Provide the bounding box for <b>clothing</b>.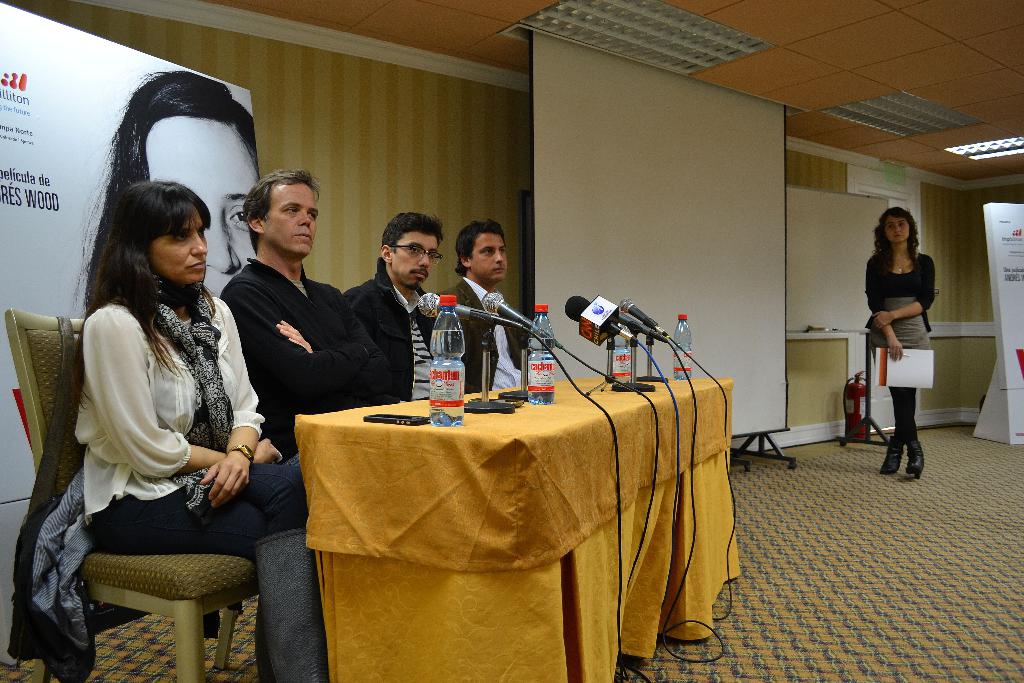
218,259,368,463.
